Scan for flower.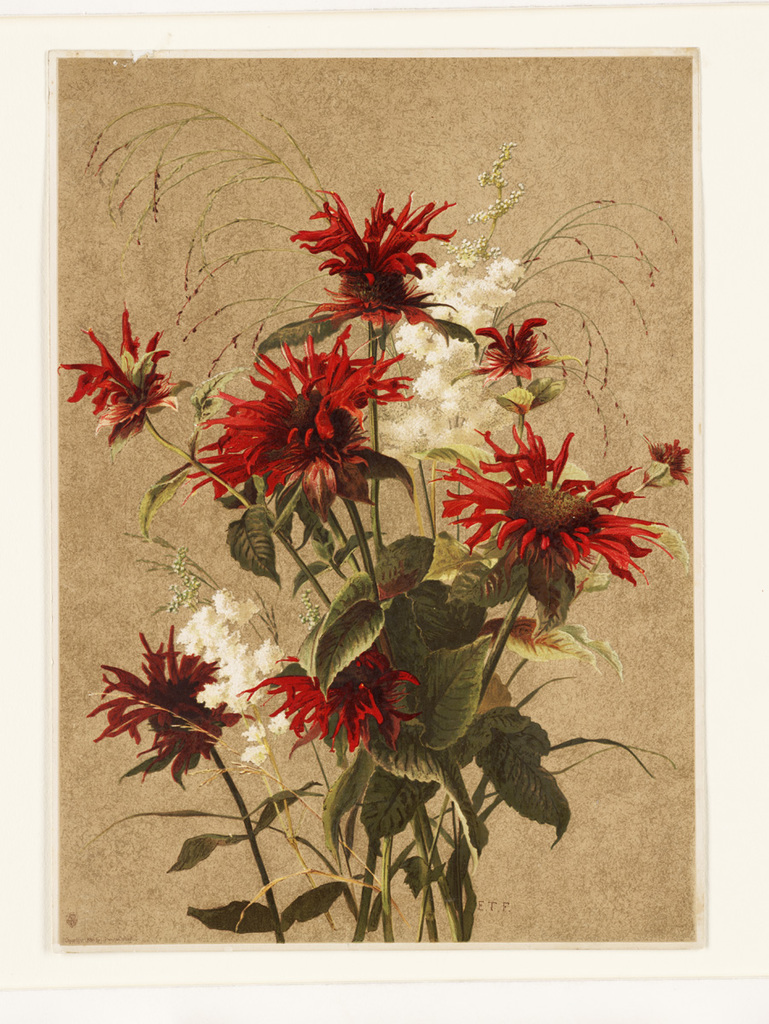
Scan result: 469:315:557:381.
